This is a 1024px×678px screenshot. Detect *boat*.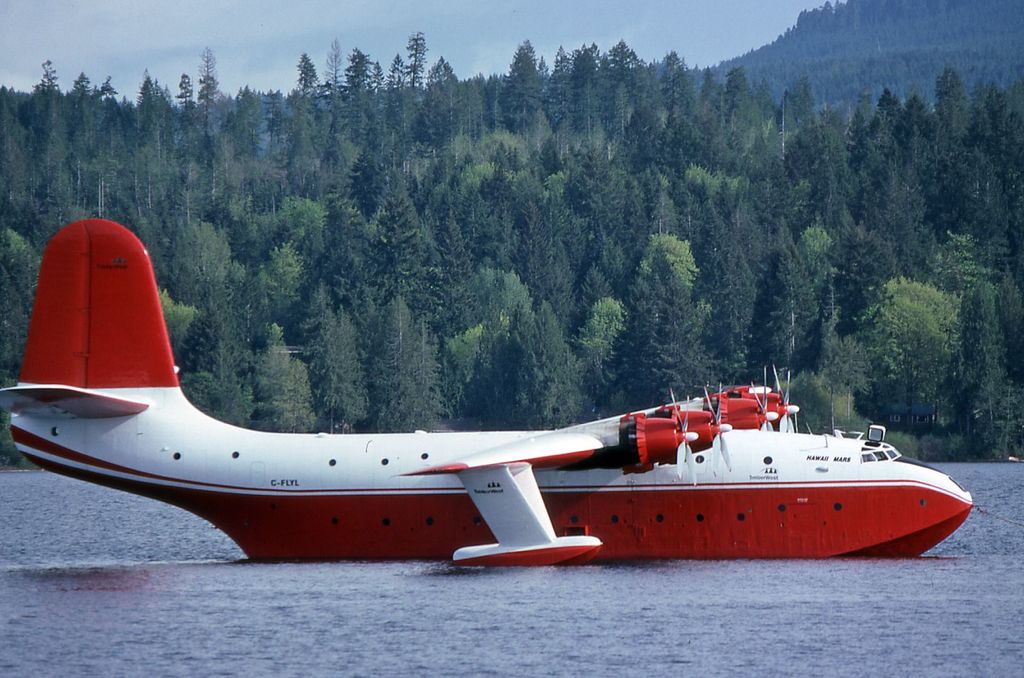
[left=0, top=207, right=993, bottom=561].
